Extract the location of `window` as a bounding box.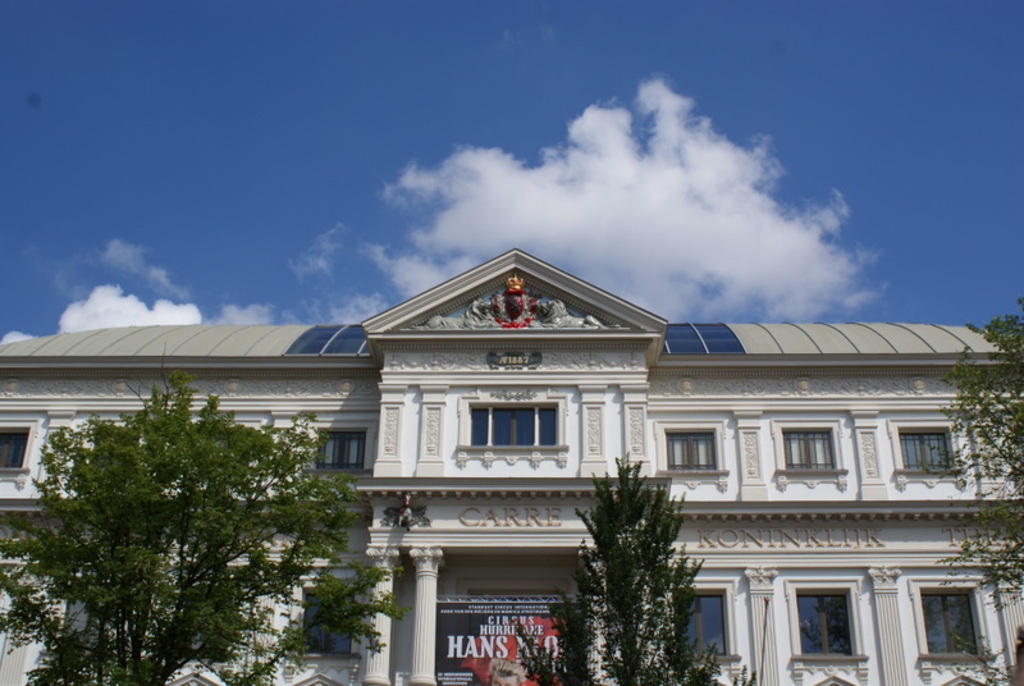
box=[297, 578, 390, 664].
